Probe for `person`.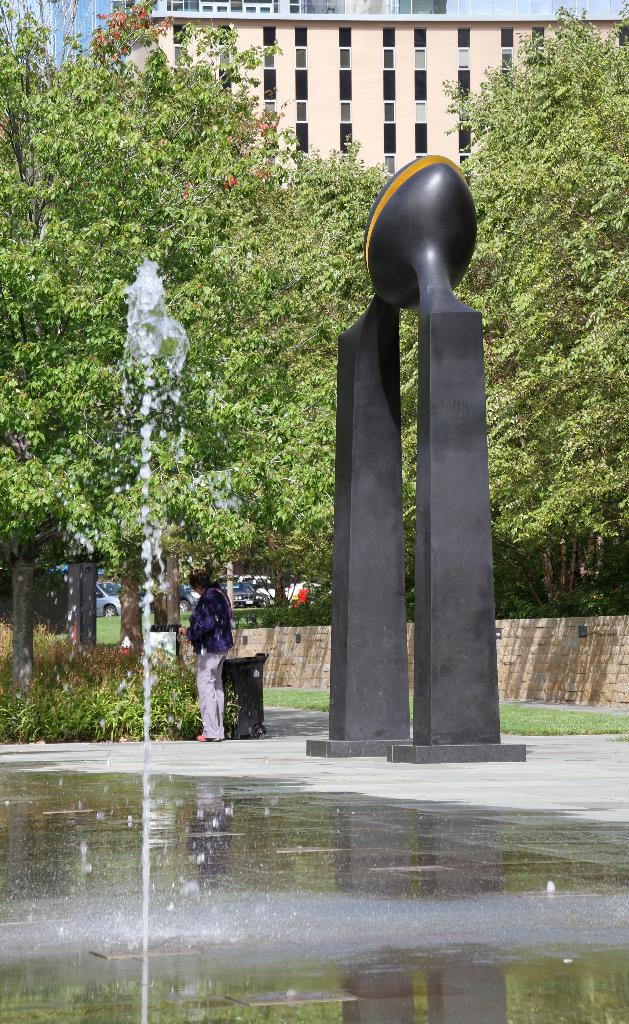
Probe result: [x1=184, y1=566, x2=238, y2=754].
